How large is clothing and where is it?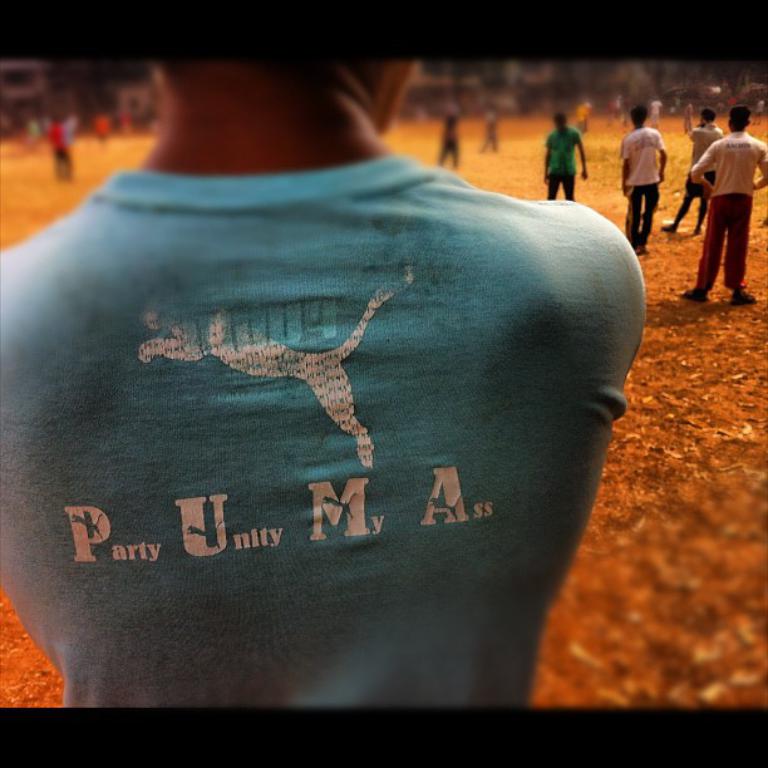
Bounding box: BBox(675, 169, 718, 220).
